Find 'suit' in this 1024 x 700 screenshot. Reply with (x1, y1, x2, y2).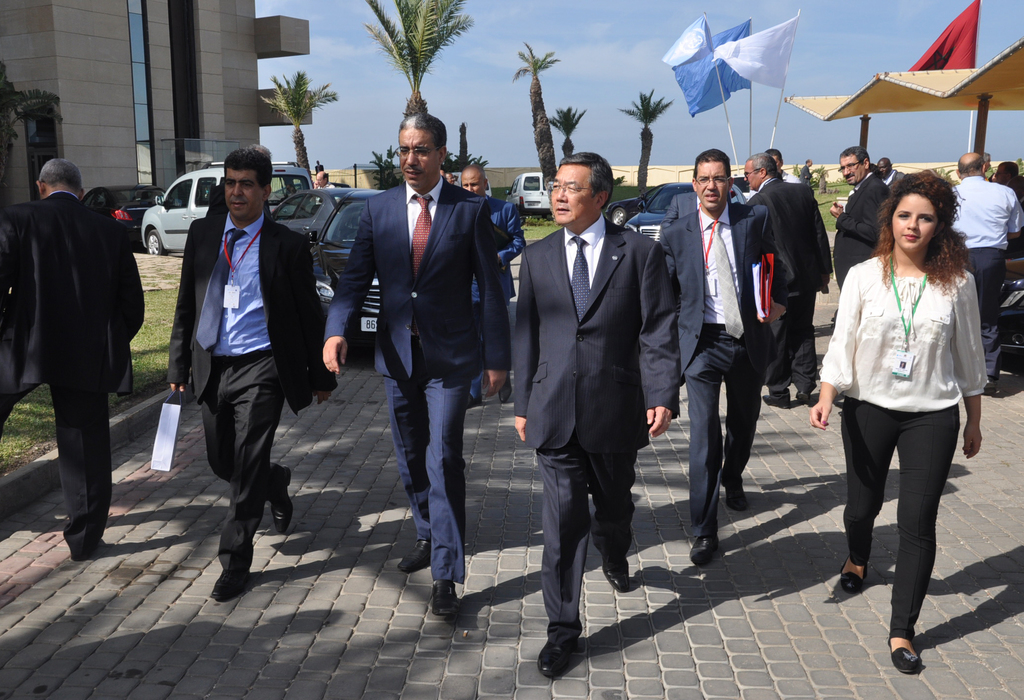
(513, 145, 664, 649).
